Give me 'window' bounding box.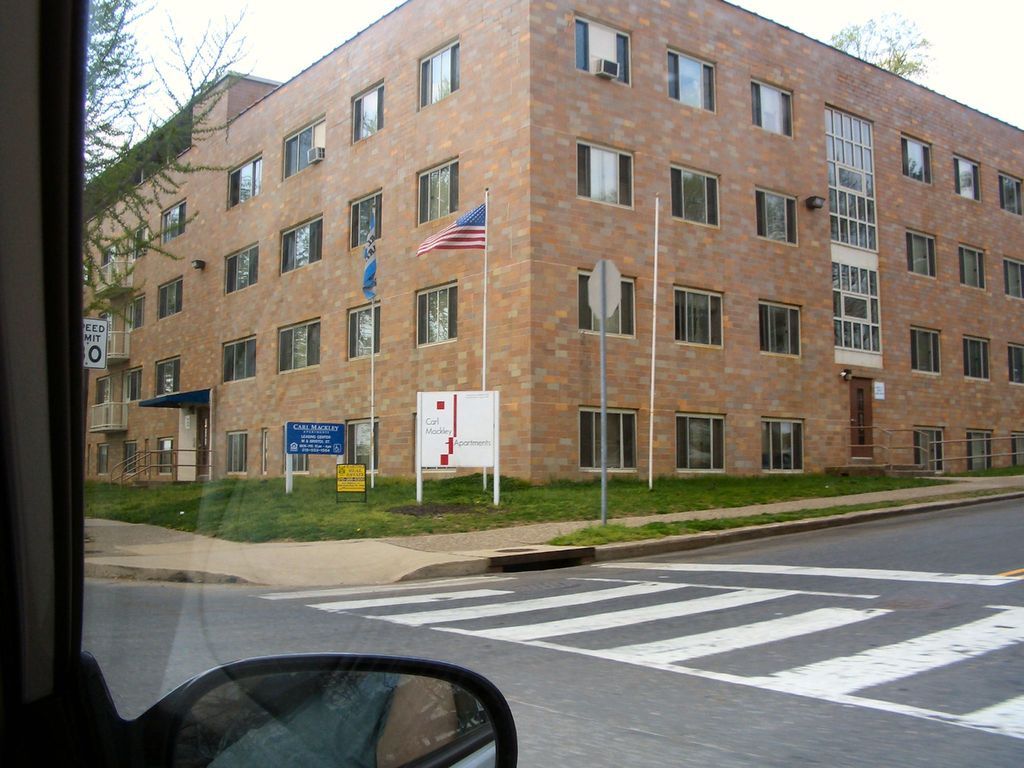
(673, 163, 723, 228).
